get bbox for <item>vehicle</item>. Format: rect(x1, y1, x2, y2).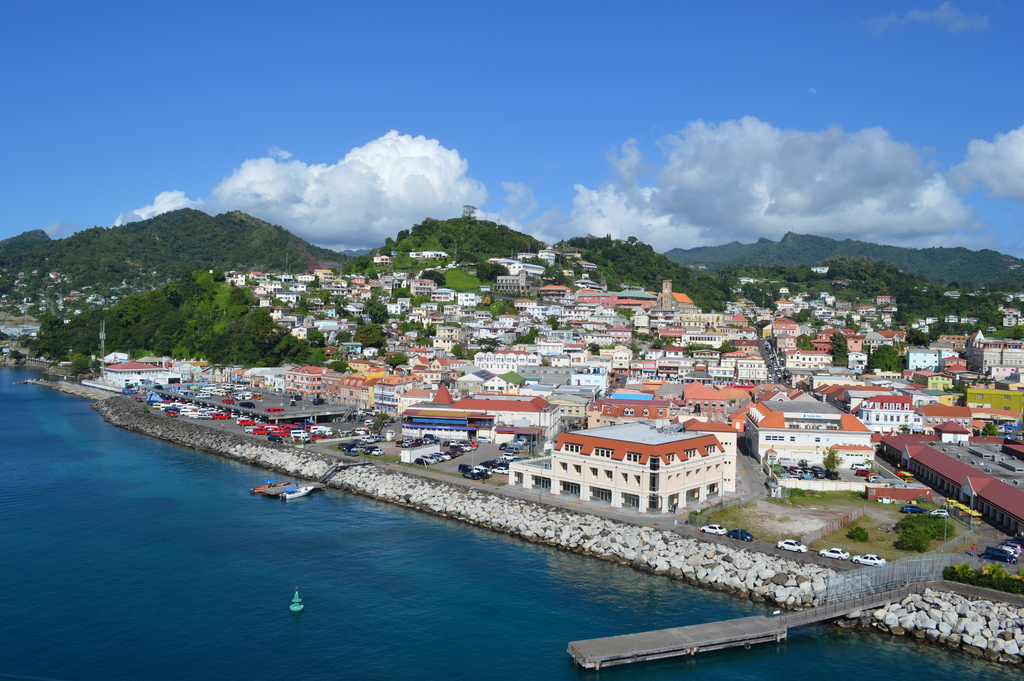
rect(280, 483, 312, 503).
